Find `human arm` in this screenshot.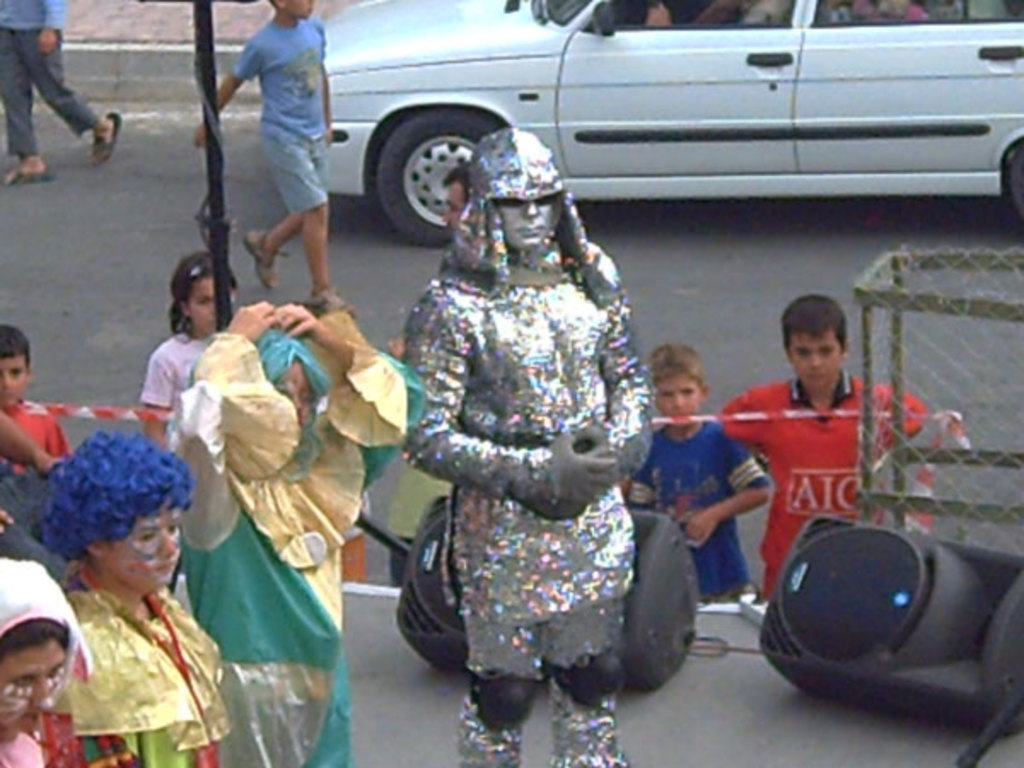
The bounding box for `human arm` is bbox=(34, 0, 75, 53).
